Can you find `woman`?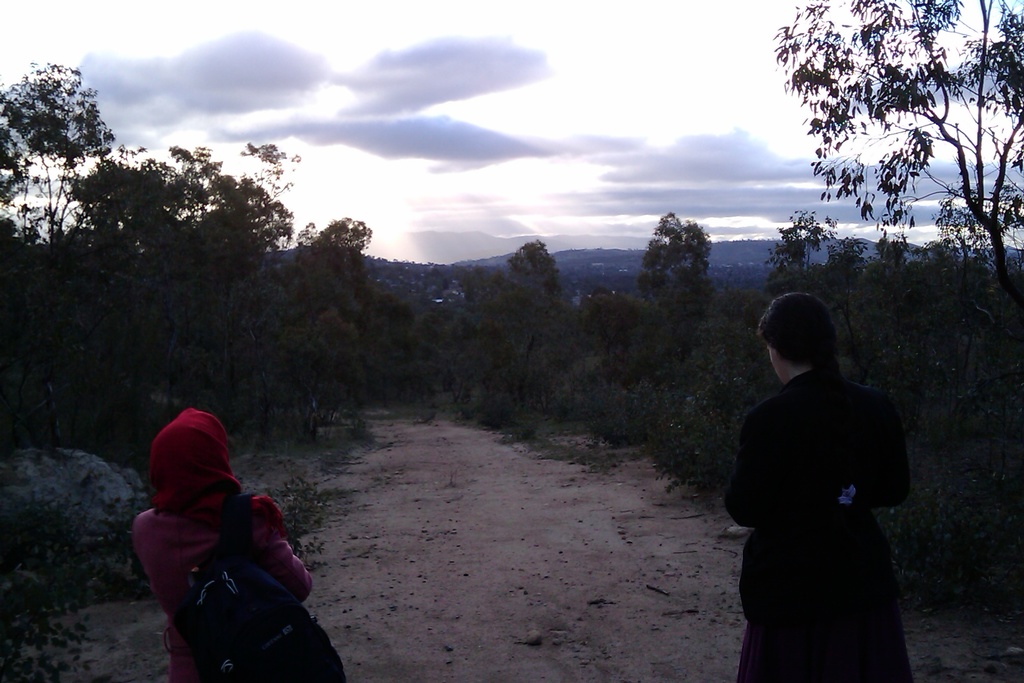
Yes, bounding box: [x1=726, y1=291, x2=908, y2=682].
